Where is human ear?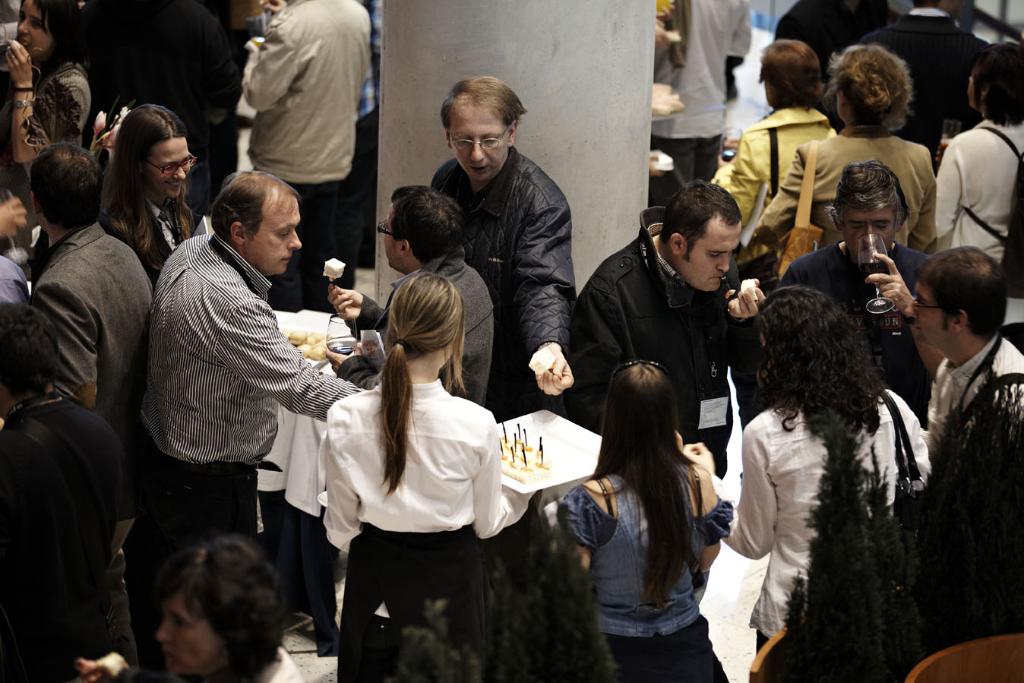
bbox=(953, 307, 966, 330).
